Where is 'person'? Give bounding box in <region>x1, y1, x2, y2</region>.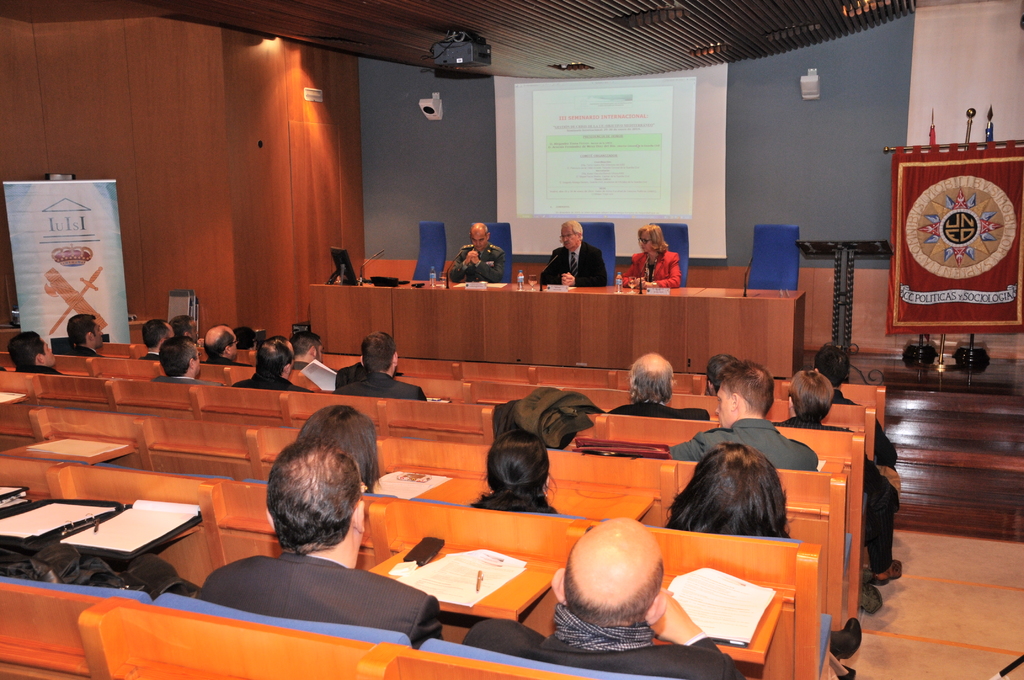
<region>539, 219, 607, 286</region>.
